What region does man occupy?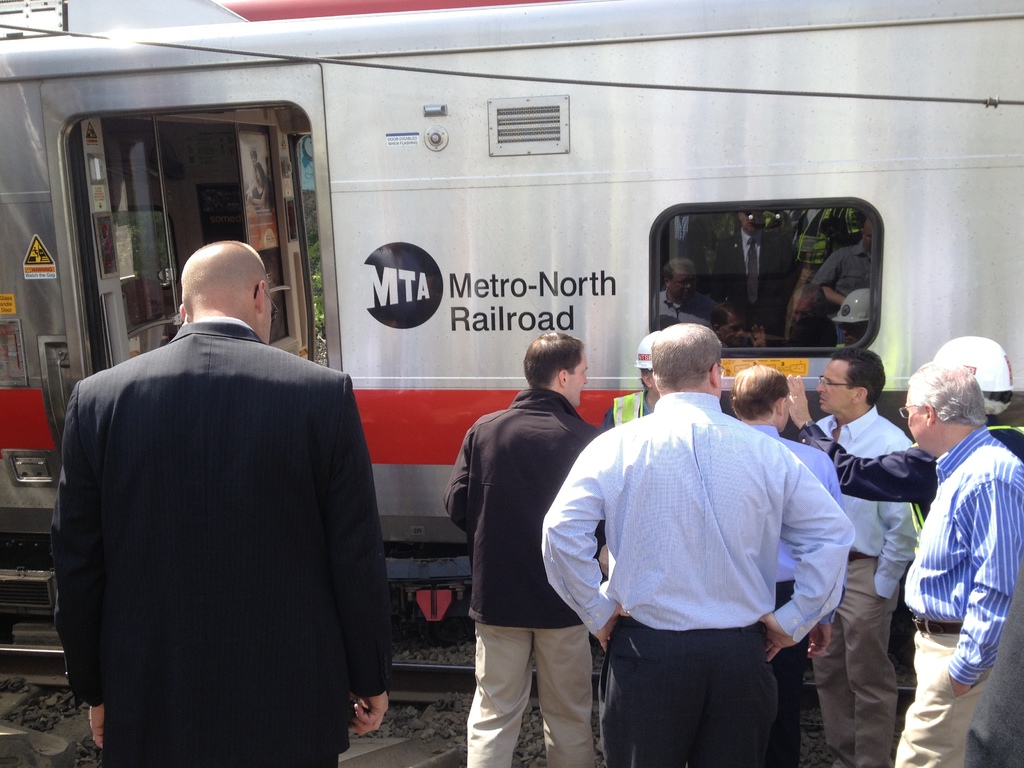
(x1=543, y1=323, x2=857, y2=767).
